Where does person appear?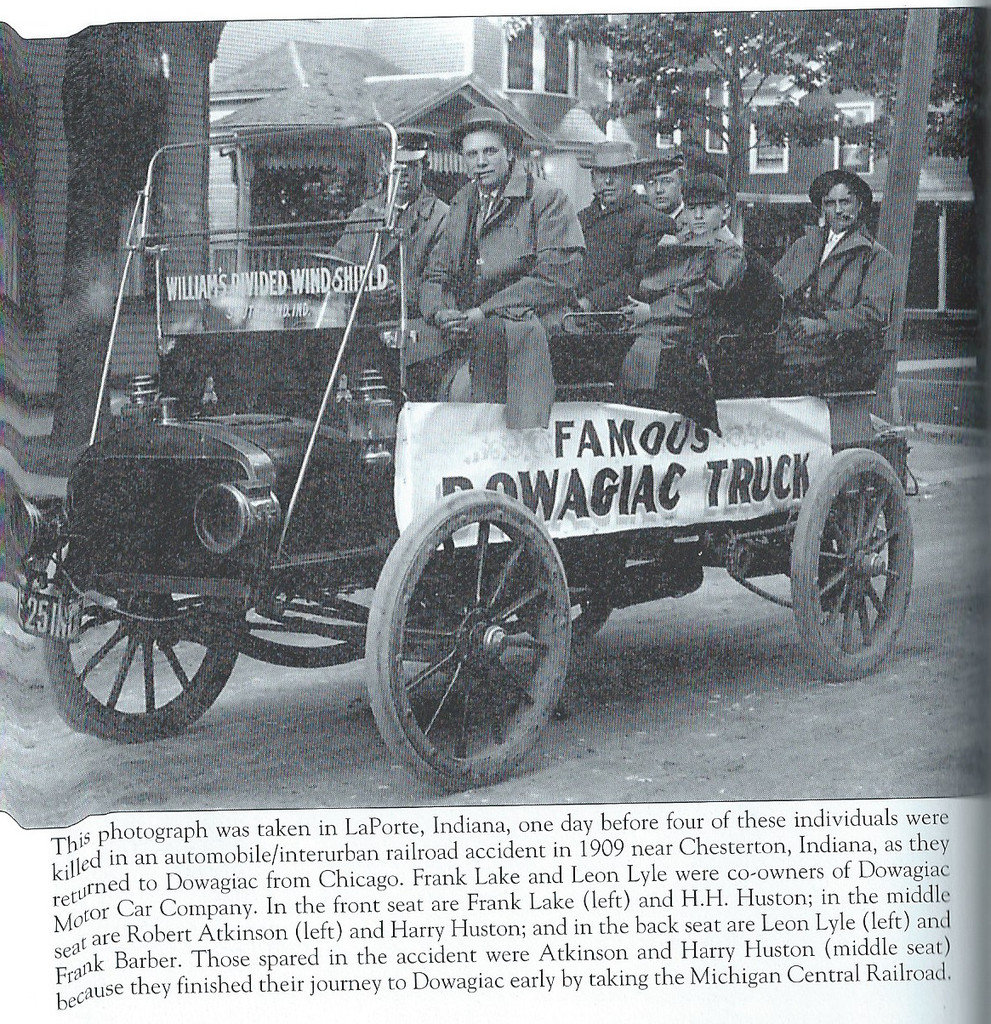
Appears at <region>576, 140, 681, 336</region>.
